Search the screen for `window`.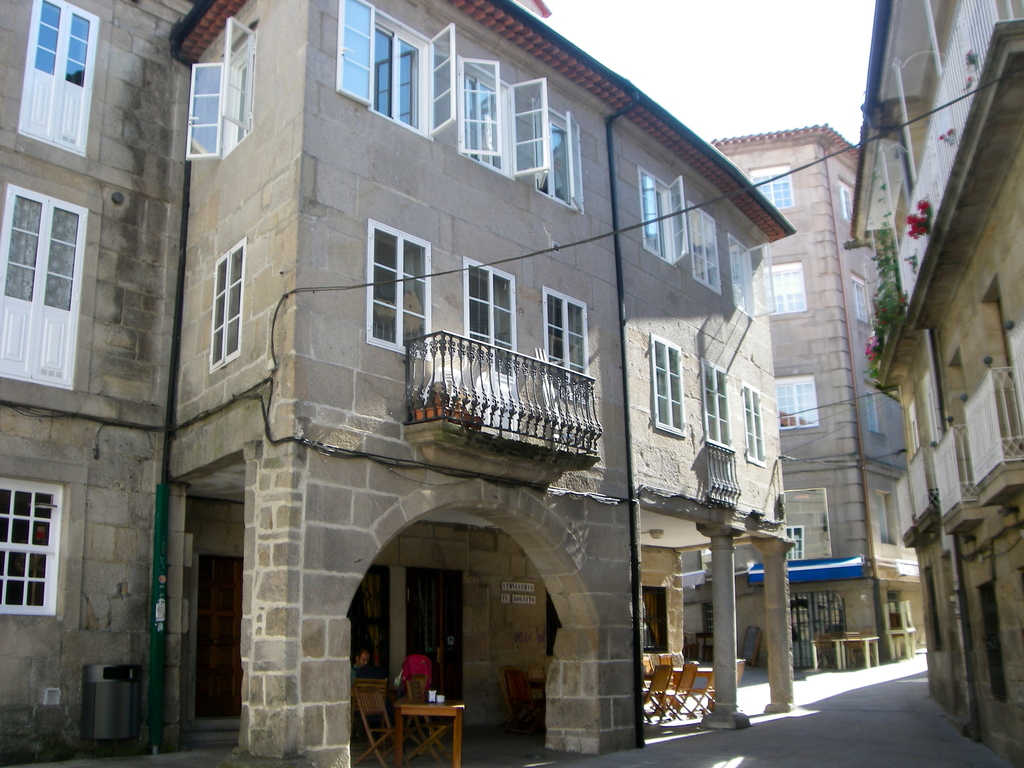
Found at (x1=687, y1=203, x2=721, y2=292).
